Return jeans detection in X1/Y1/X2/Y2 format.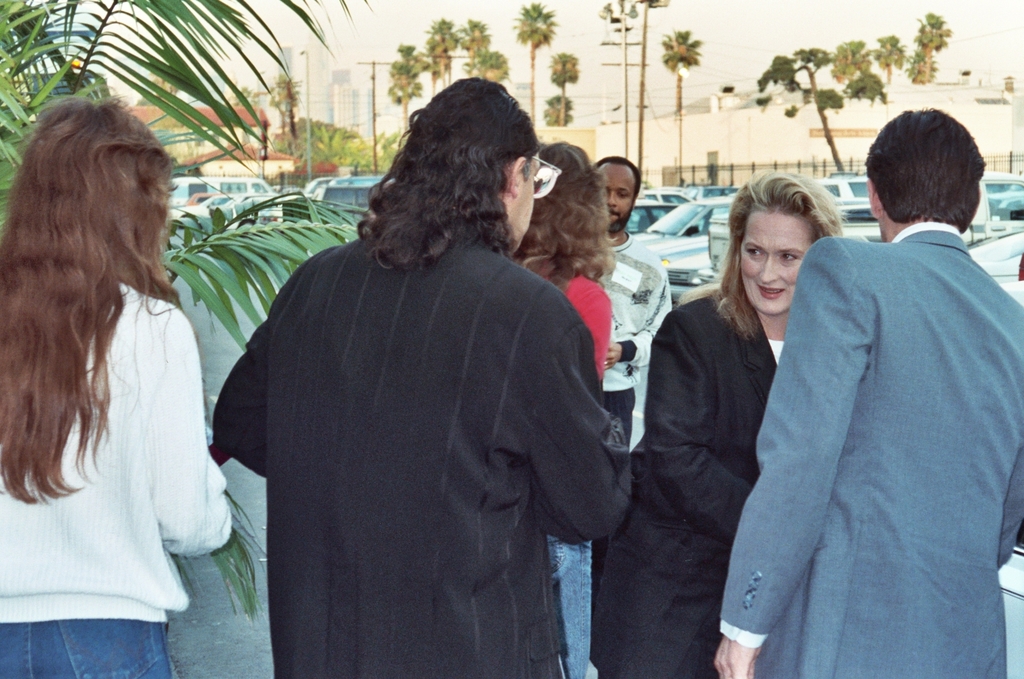
0/617/168/678.
